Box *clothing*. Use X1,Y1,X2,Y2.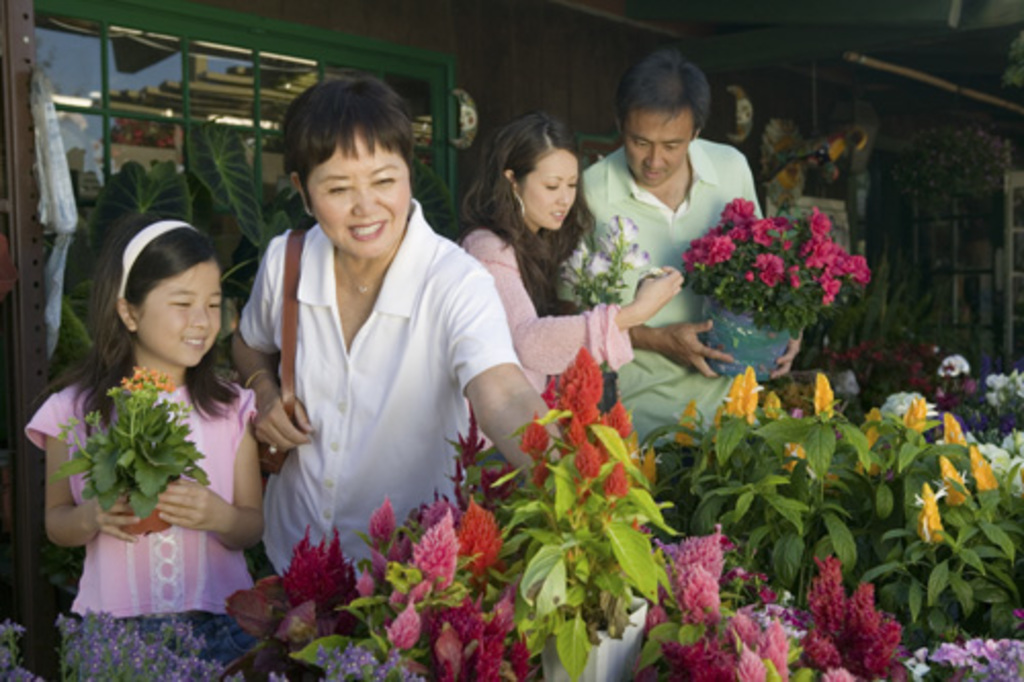
231,184,522,586.
